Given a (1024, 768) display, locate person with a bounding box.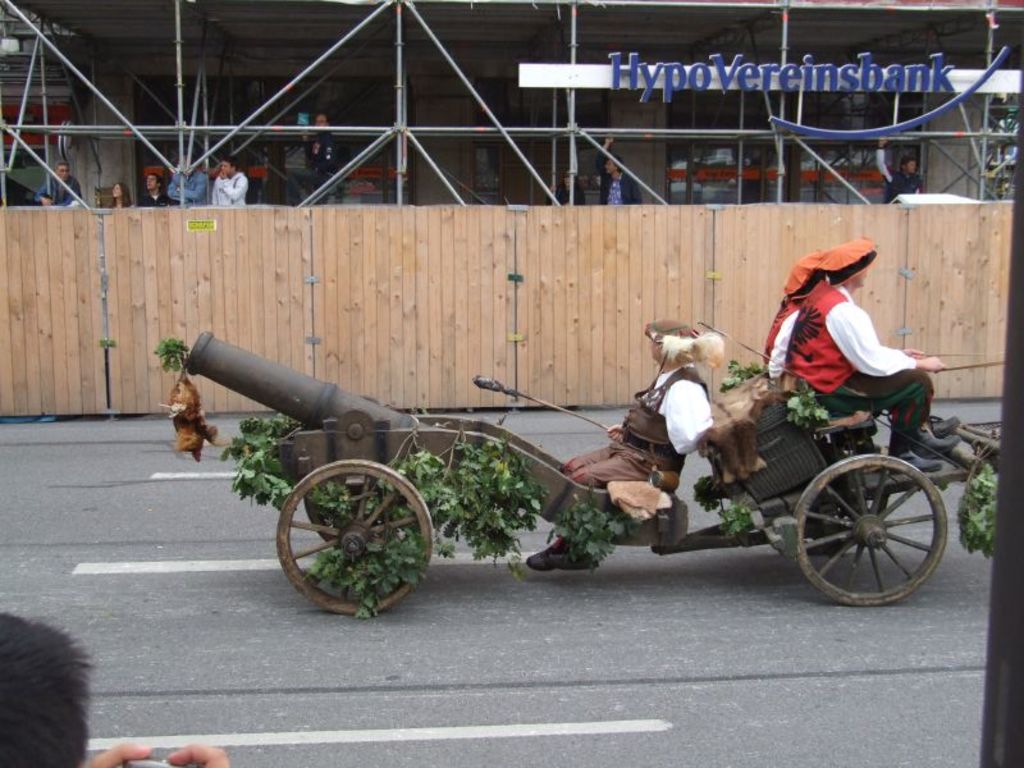
Located: [596,129,643,209].
